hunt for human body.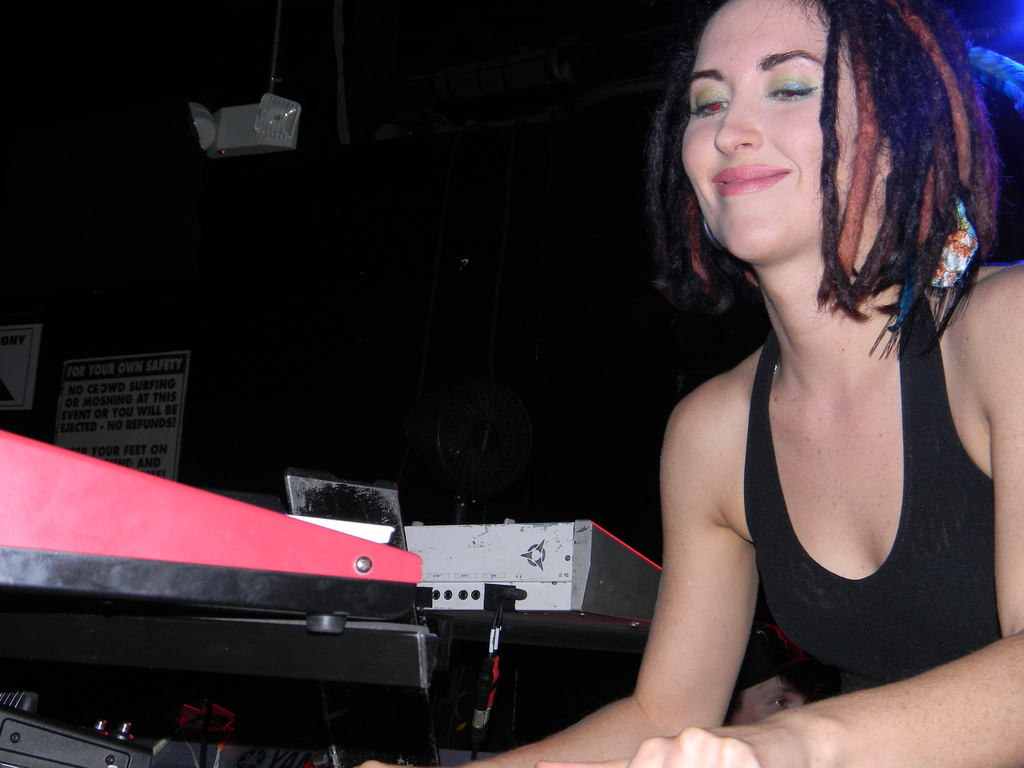
Hunted down at (left=491, top=1, right=1023, bottom=767).
